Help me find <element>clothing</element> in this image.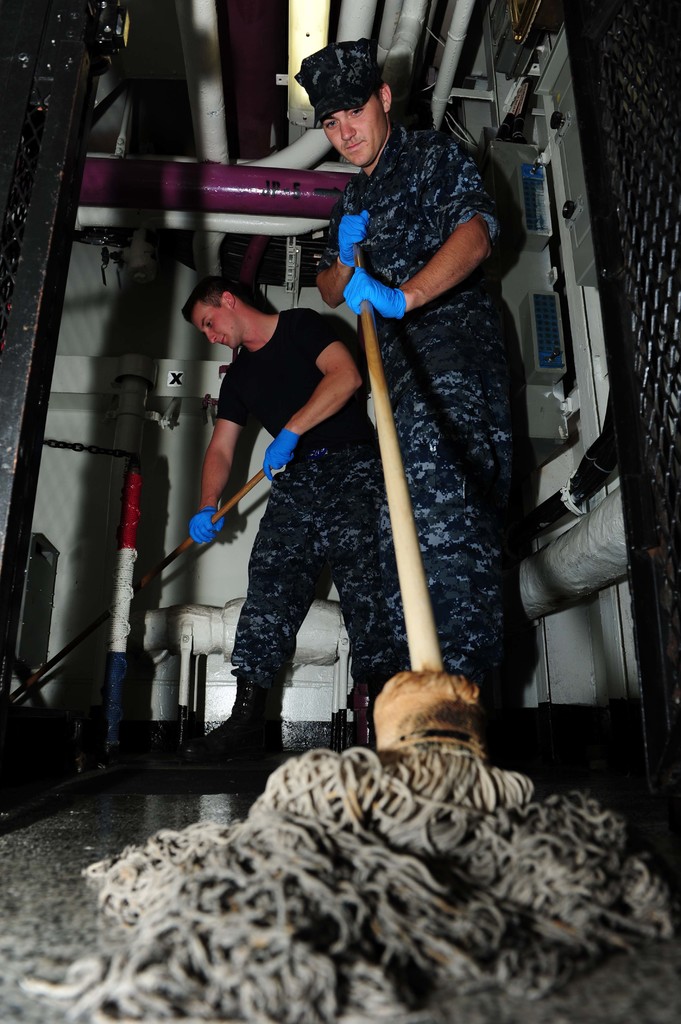
Found it: {"x1": 204, "y1": 299, "x2": 414, "y2": 743}.
